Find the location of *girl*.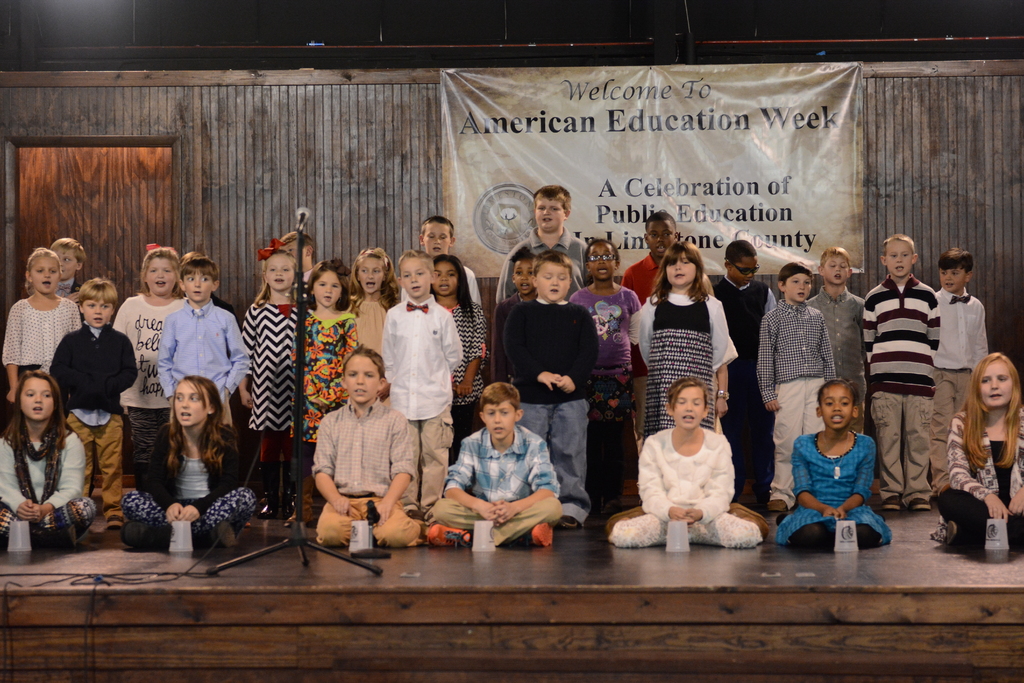
Location: 237:240:302:484.
